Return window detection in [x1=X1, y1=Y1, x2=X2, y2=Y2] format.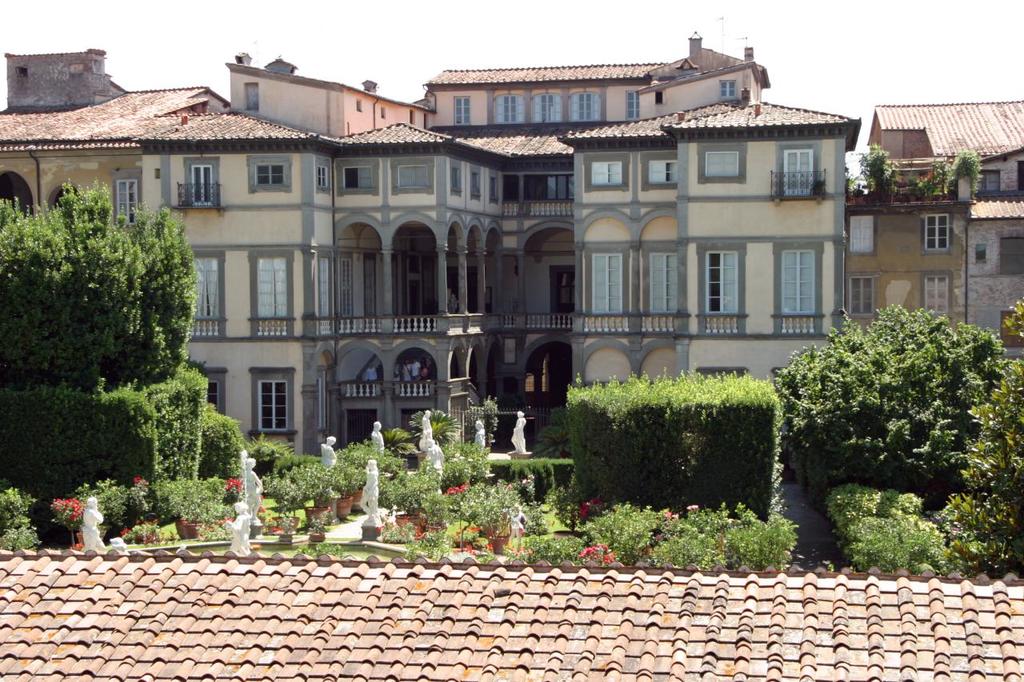
[x1=718, y1=81, x2=734, y2=98].
